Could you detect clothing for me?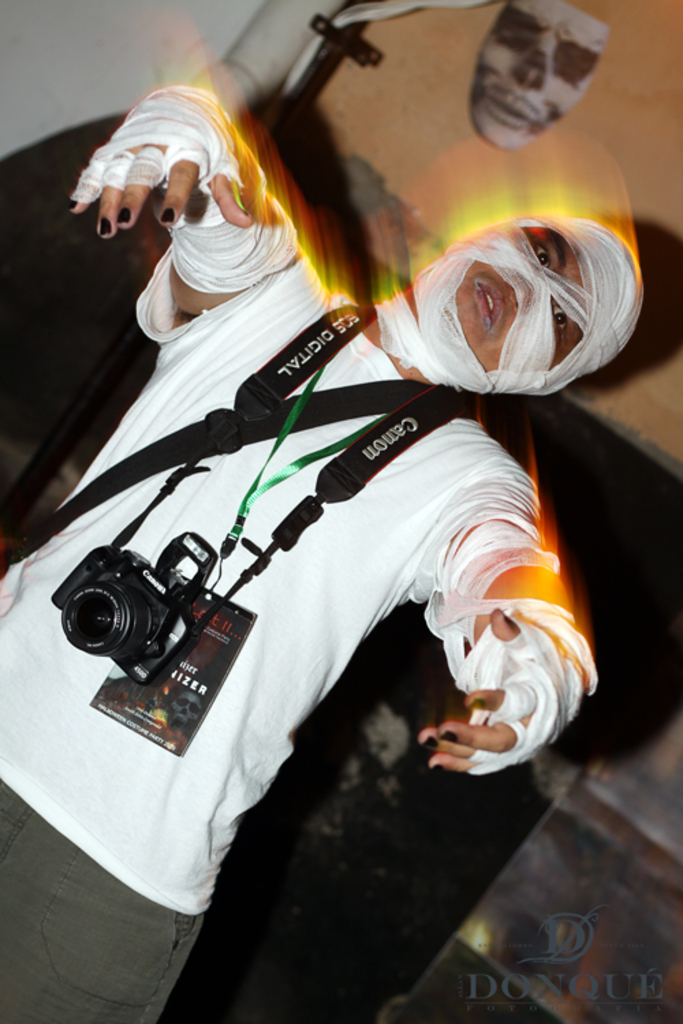
Detection result: BBox(29, 171, 598, 956).
